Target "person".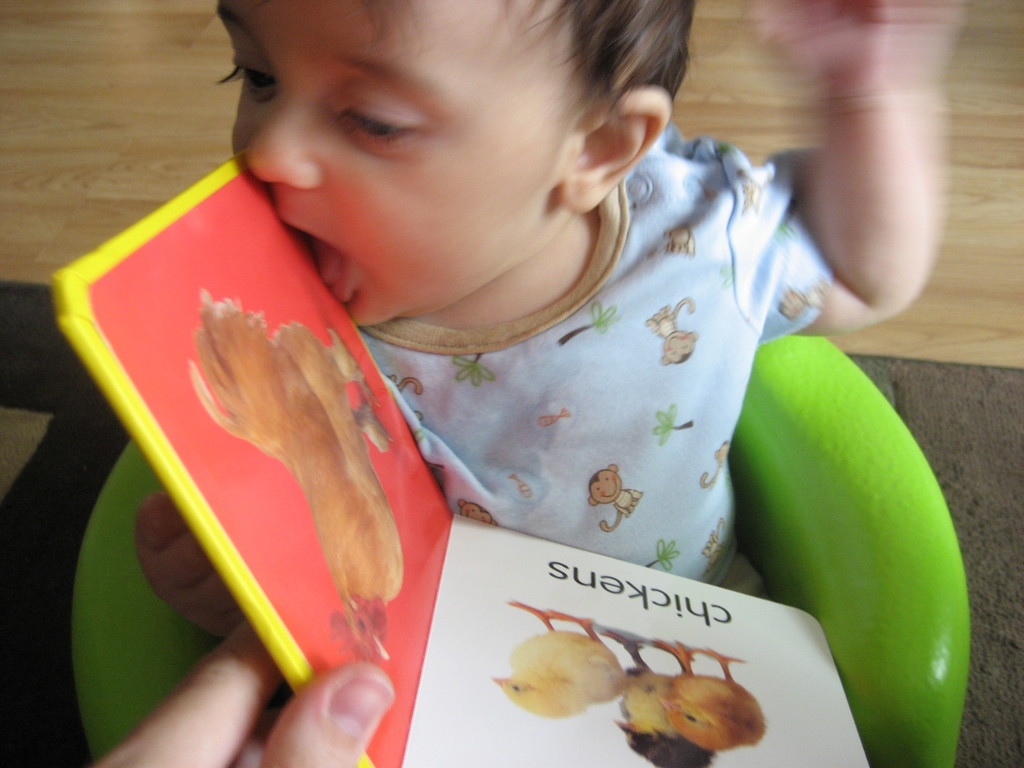
Target region: (139,0,913,708).
